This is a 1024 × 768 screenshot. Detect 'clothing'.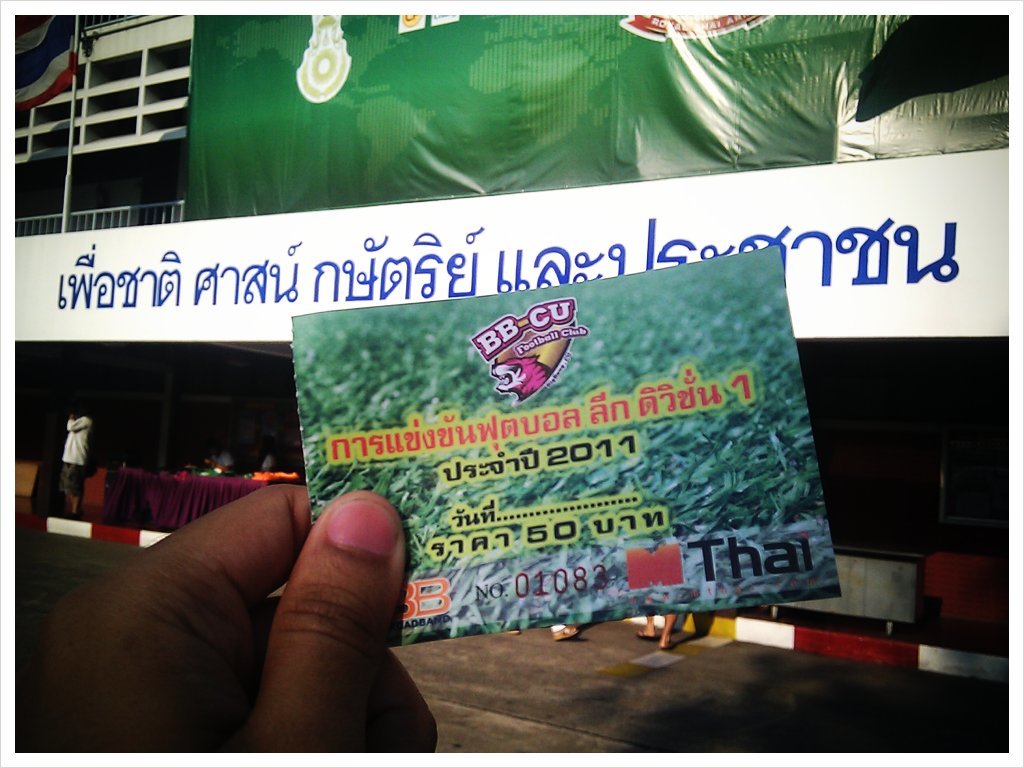
box=[54, 412, 96, 516].
